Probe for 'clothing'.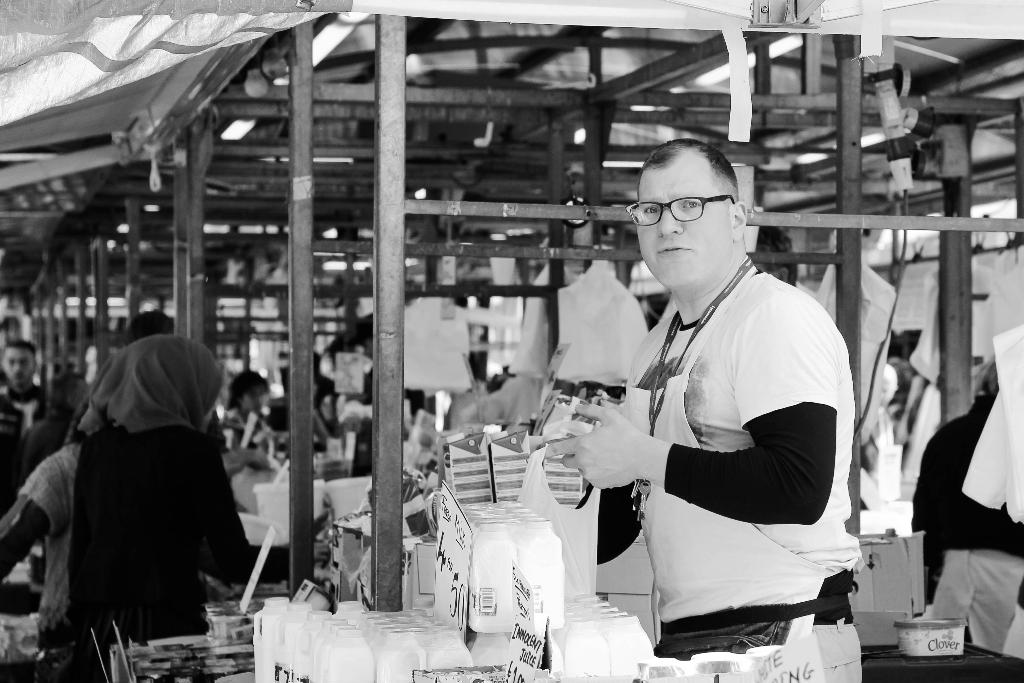
Probe result: (30, 337, 253, 661).
